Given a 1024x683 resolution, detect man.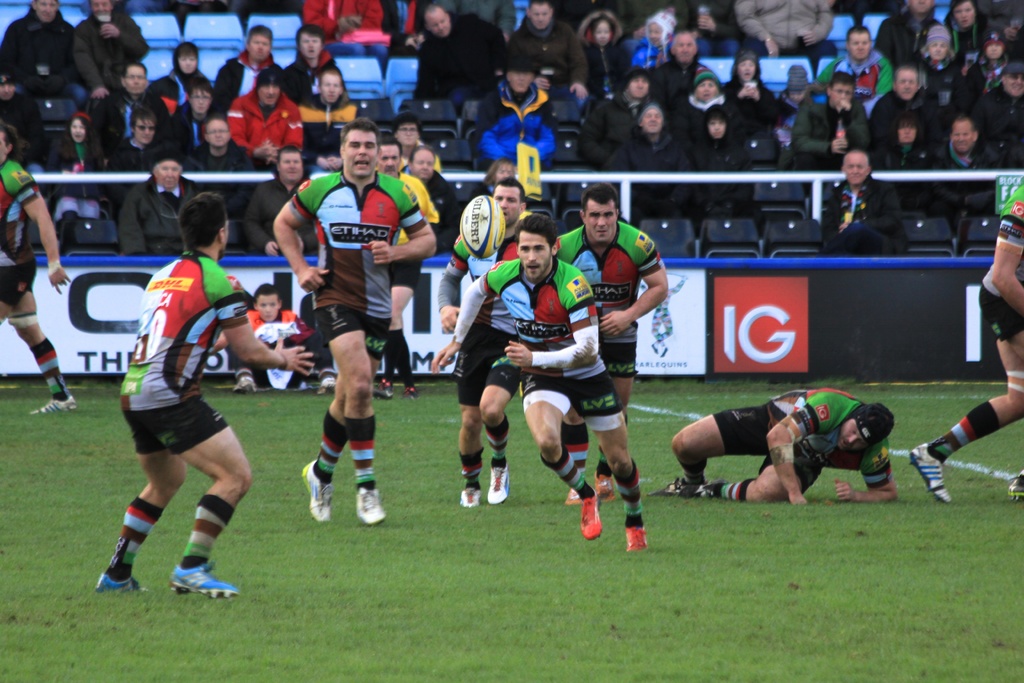
bbox=(0, 120, 76, 415).
